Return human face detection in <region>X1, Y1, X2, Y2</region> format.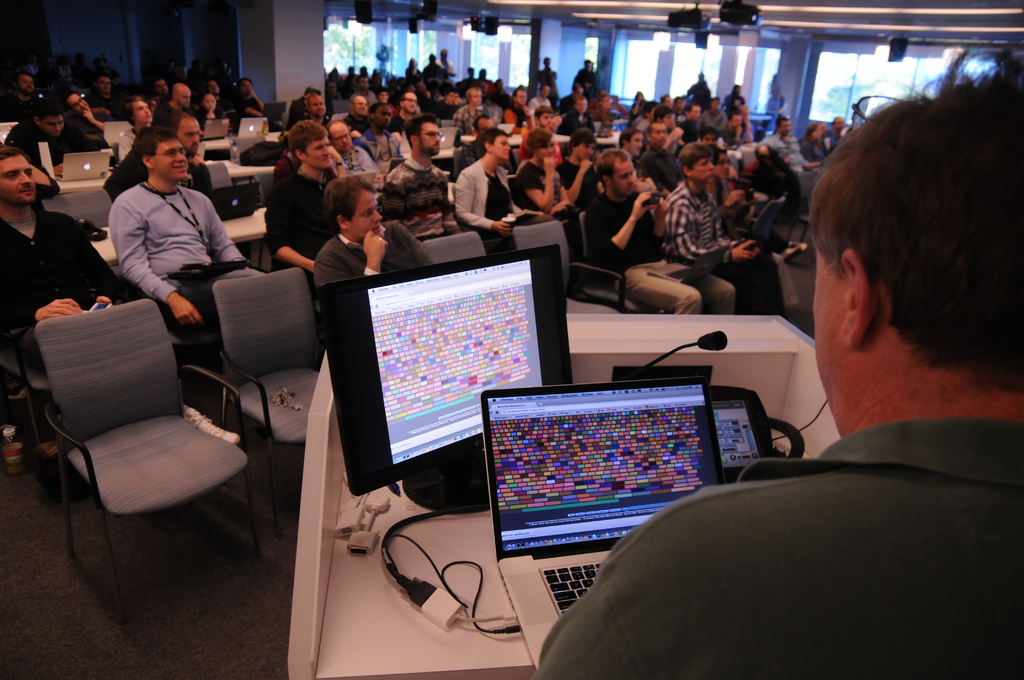
<region>833, 118, 845, 127</region>.
